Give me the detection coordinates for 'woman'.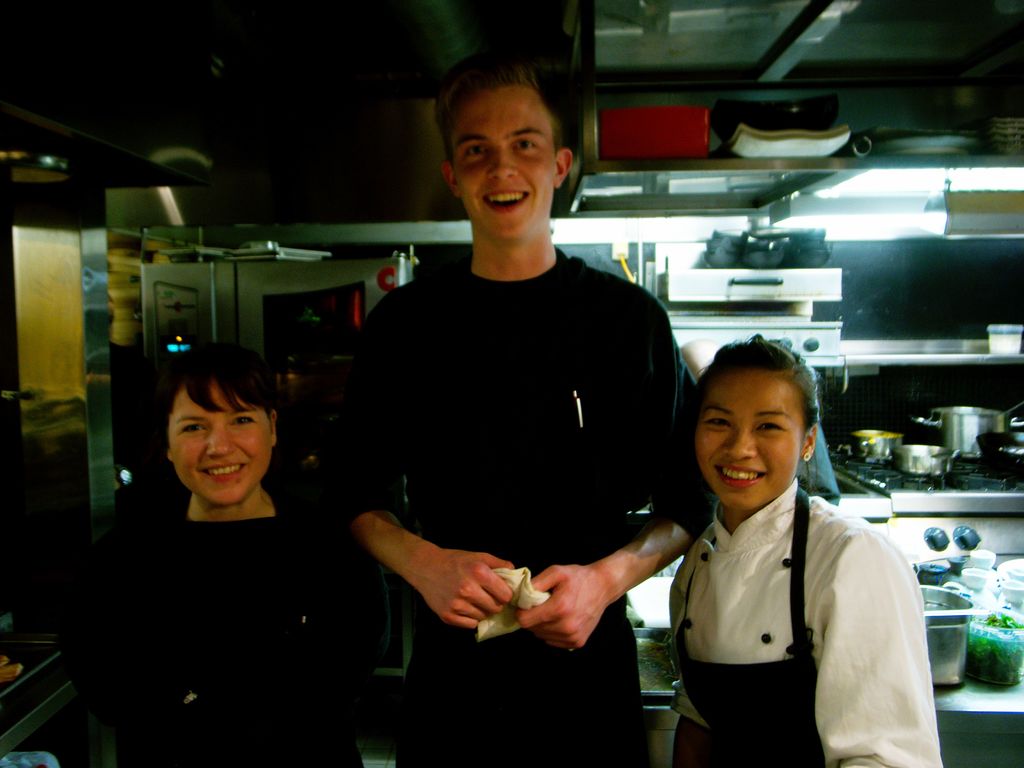
pyautogui.locateOnScreen(77, 343, 388, 767).
